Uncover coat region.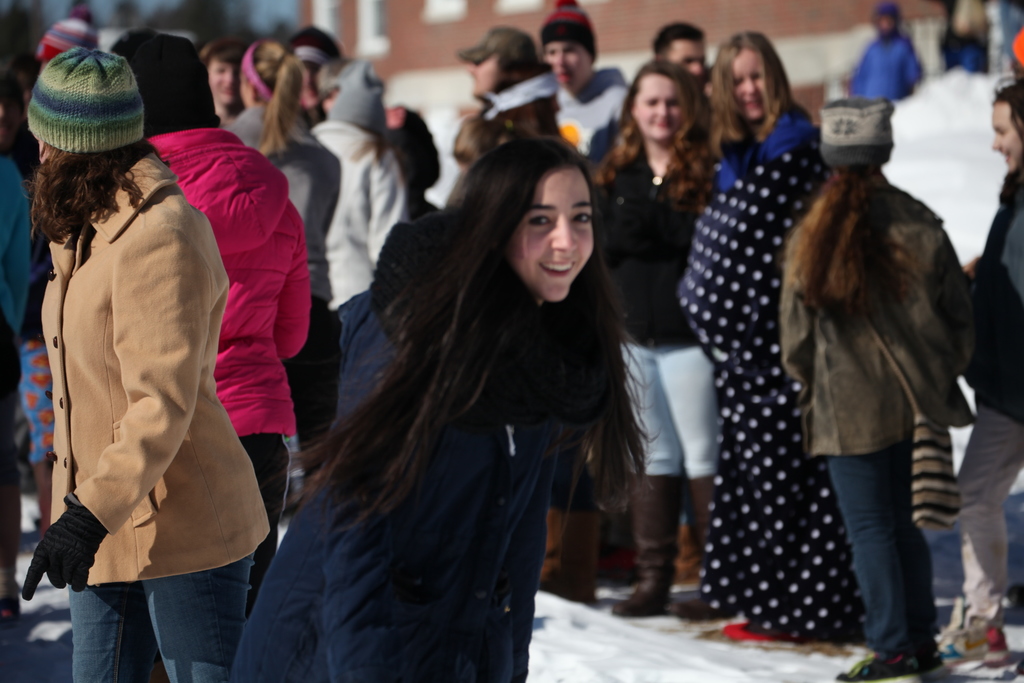
Uncovered: l=32, t=92, r=290, b=574.
